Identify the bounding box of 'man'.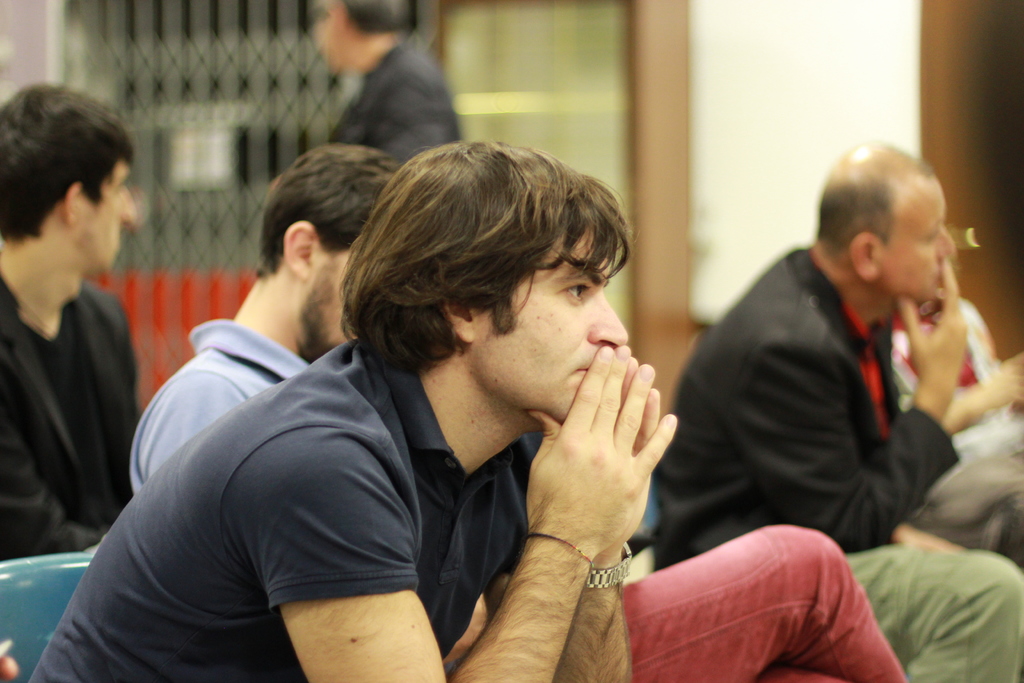
(136,147,908,682).
